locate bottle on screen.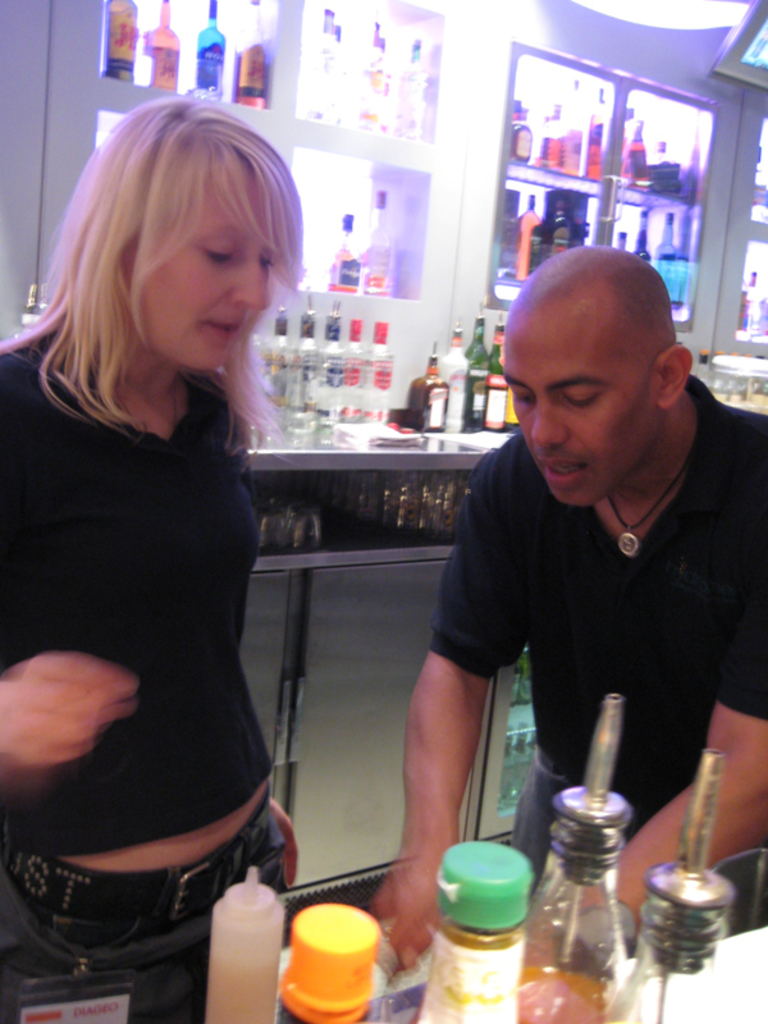
On screen at [489, 333, 522, 435].
